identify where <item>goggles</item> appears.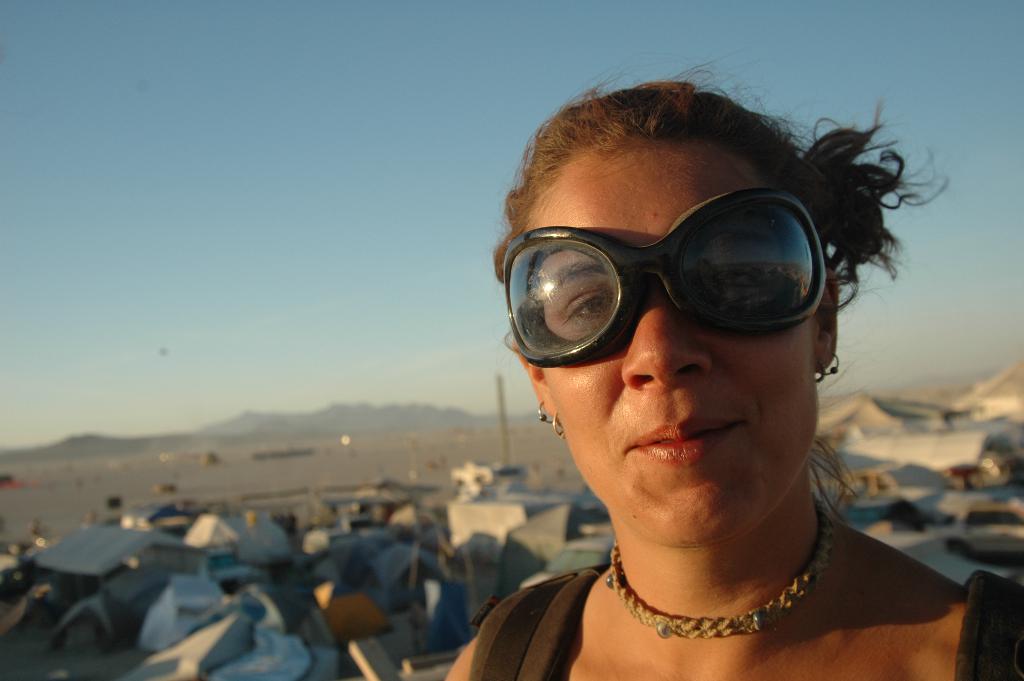
Appears at (499,185,840,363).
